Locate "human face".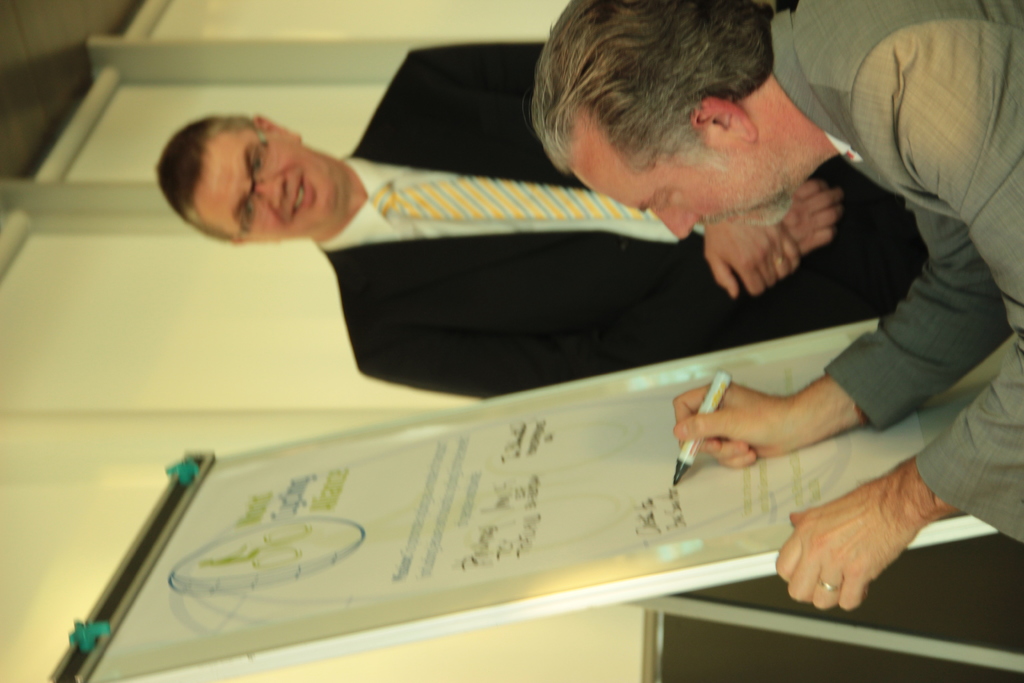
Bounding box: BBox(189, 131, 339, 241).
